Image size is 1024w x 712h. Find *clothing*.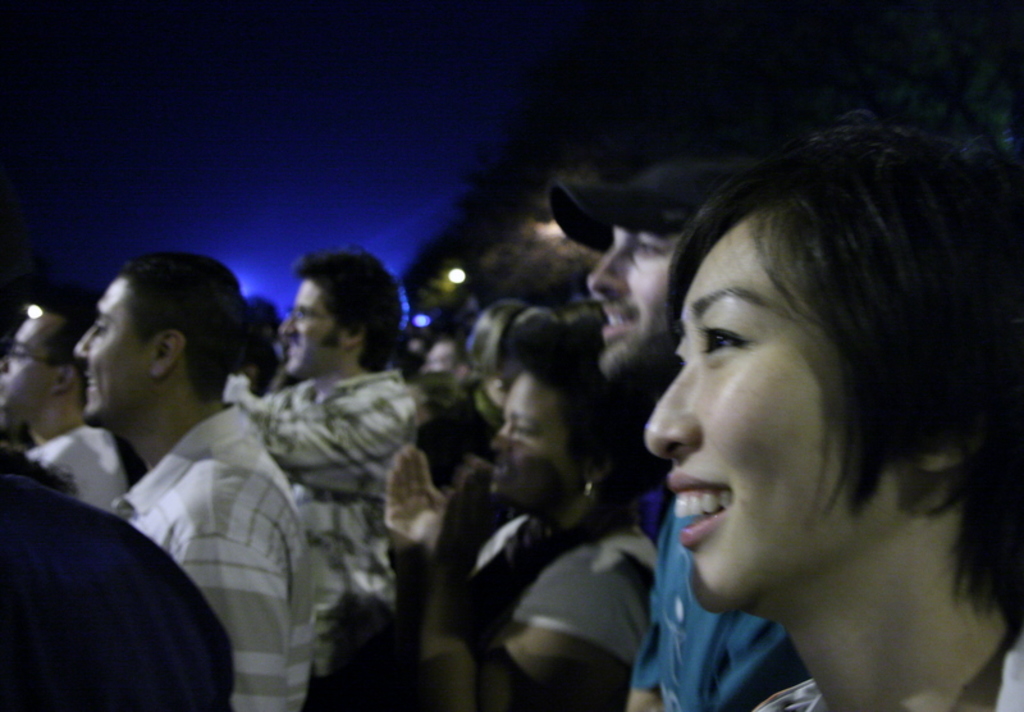
left=248, top=369, right=403, bottom=679.
